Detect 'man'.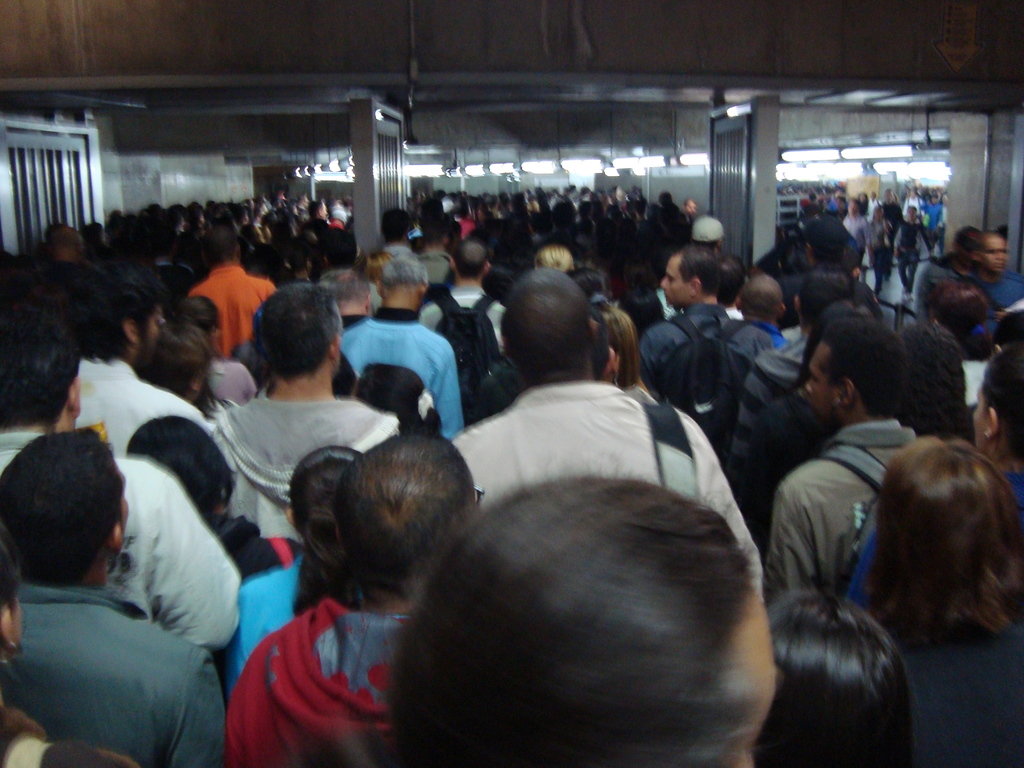
Detected at region(221, 284, 400, 532).
